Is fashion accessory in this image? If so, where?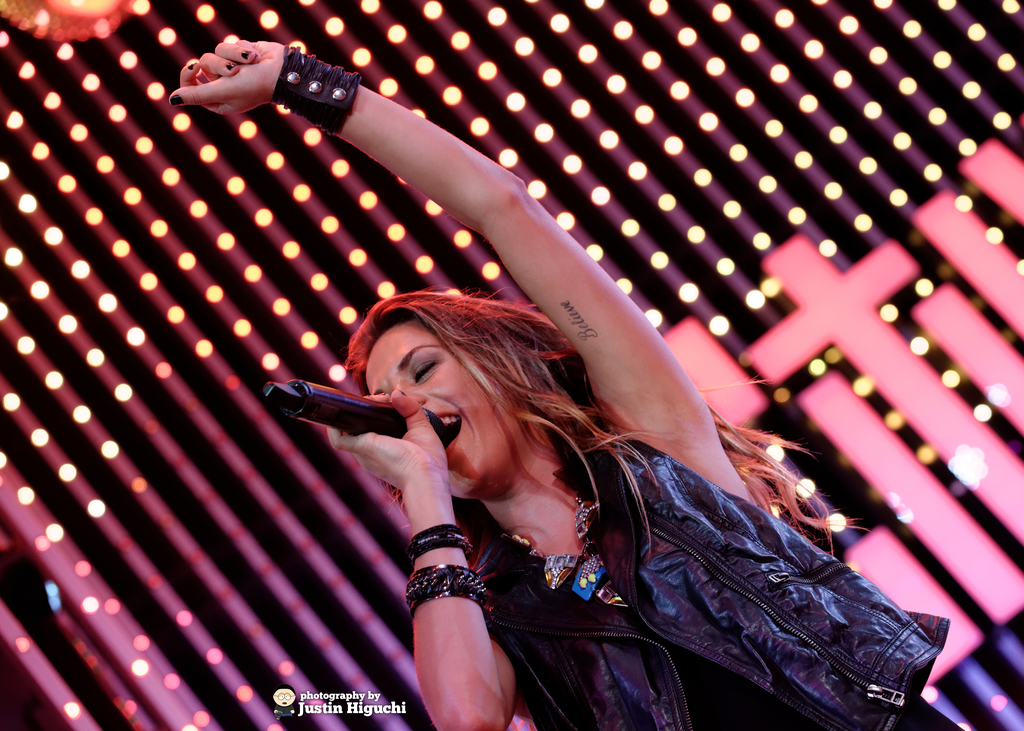
Yes, at 270 47 360 137.
